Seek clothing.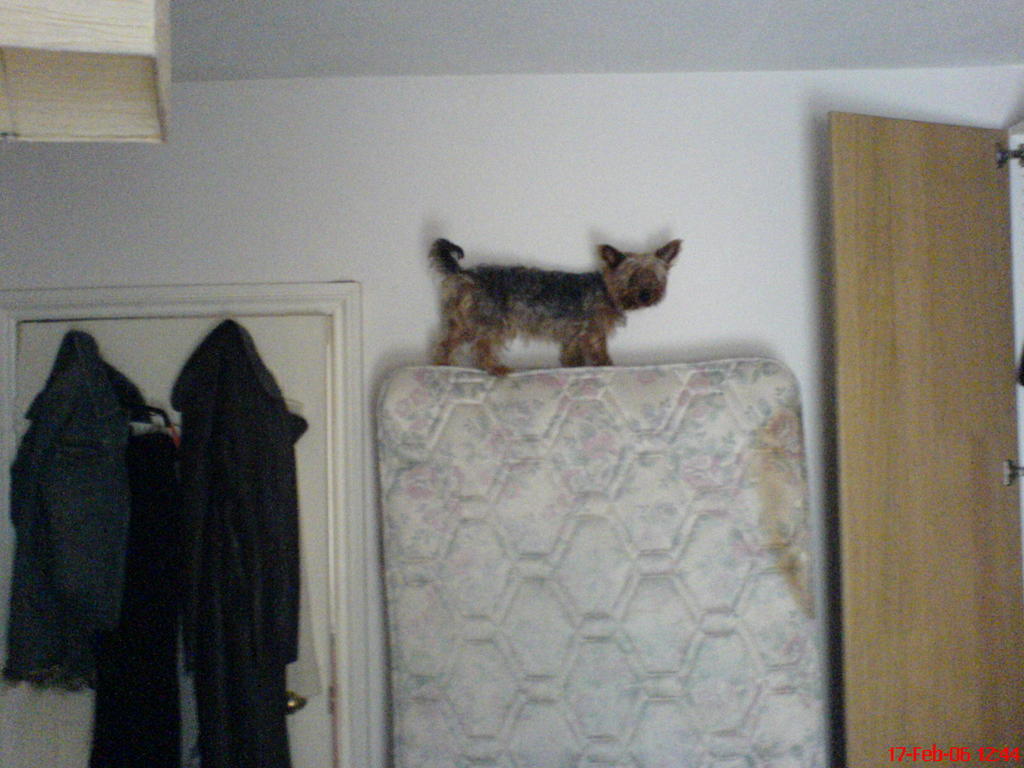
83:426:187:767.
